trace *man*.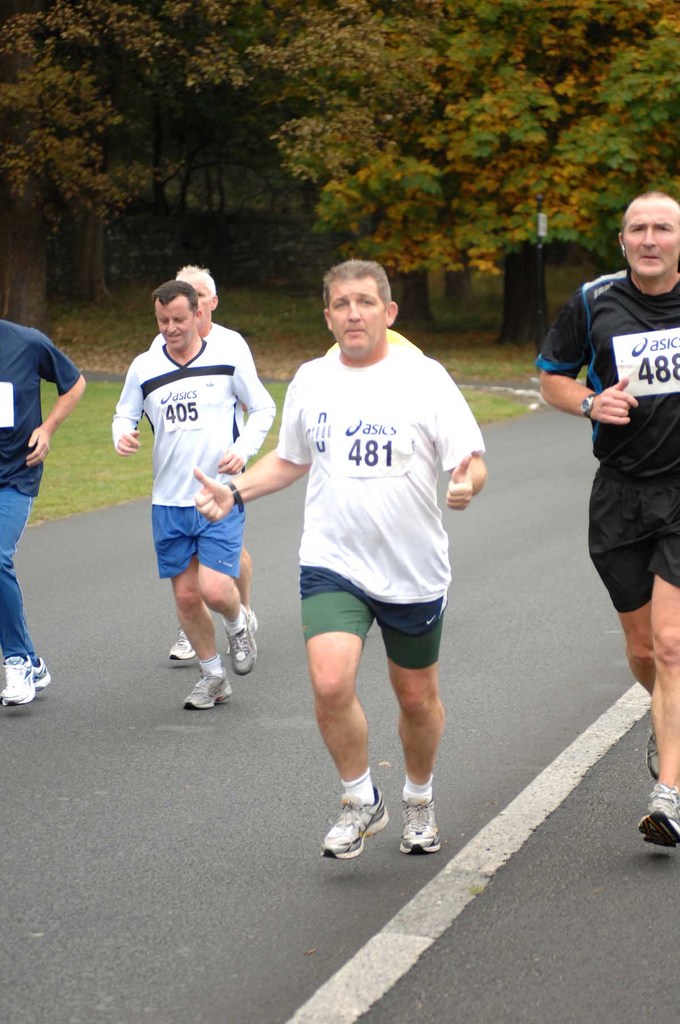
Traced to (left=0, top=321, right=88, bottom=707).
